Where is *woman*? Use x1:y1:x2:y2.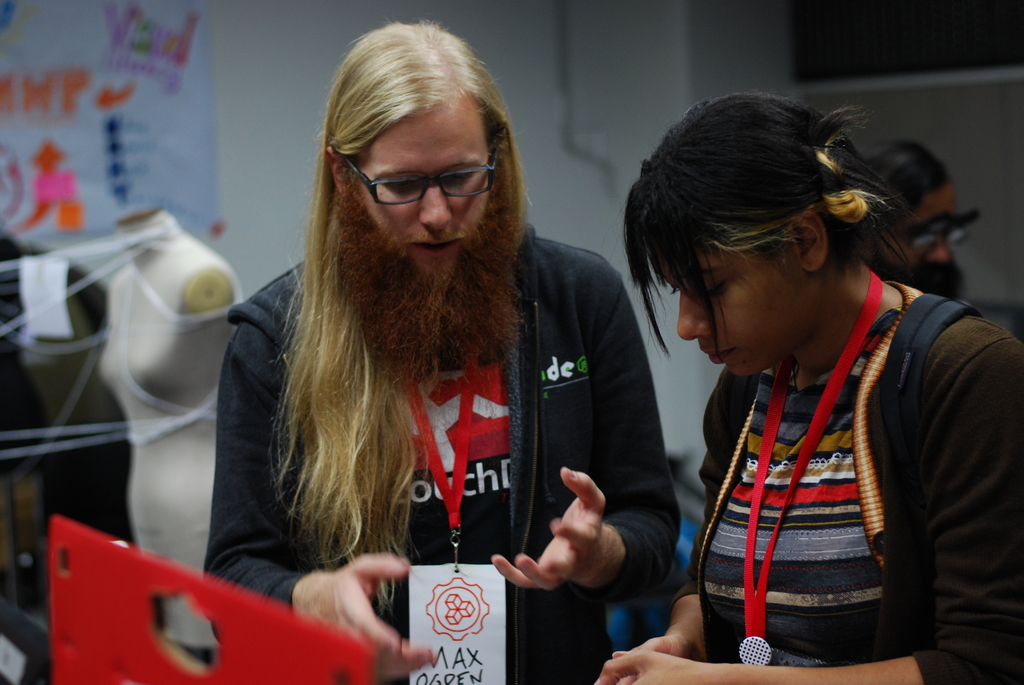
604:80:1007:666.
